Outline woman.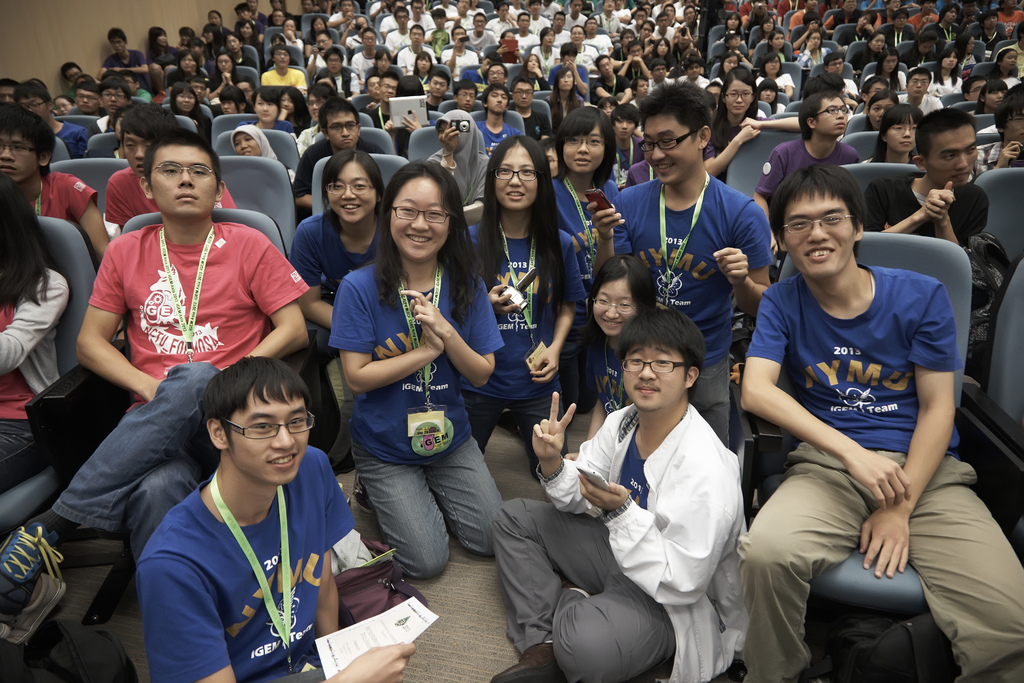
Outline: locate(289, 147, 388, 448).
